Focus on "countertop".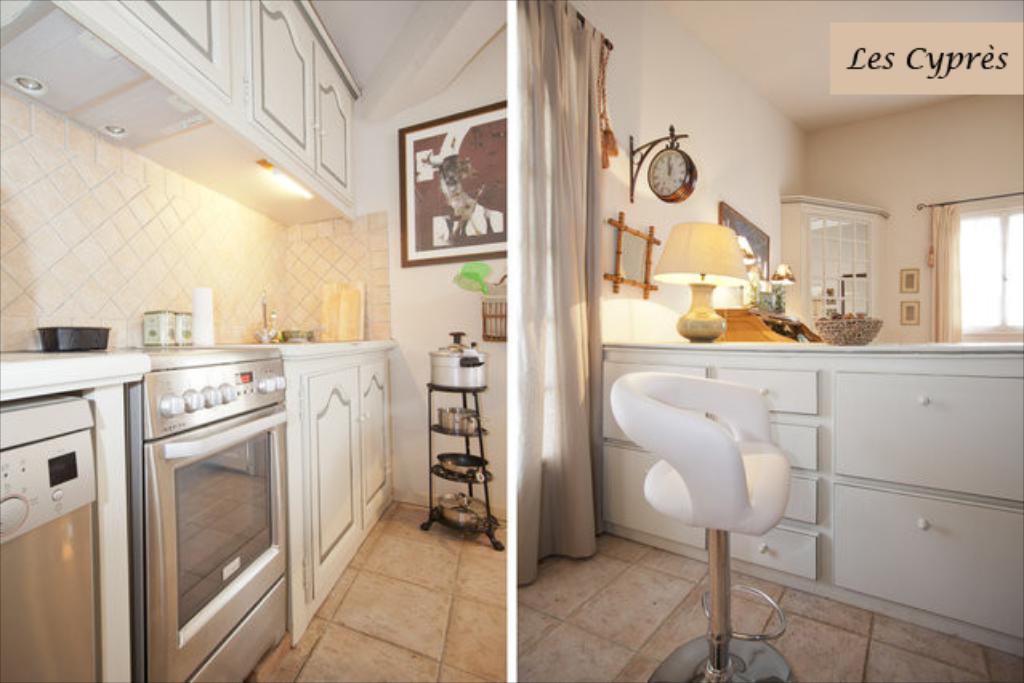
Focused at (x1=604, y1=338, x2=1022, y2=356).
